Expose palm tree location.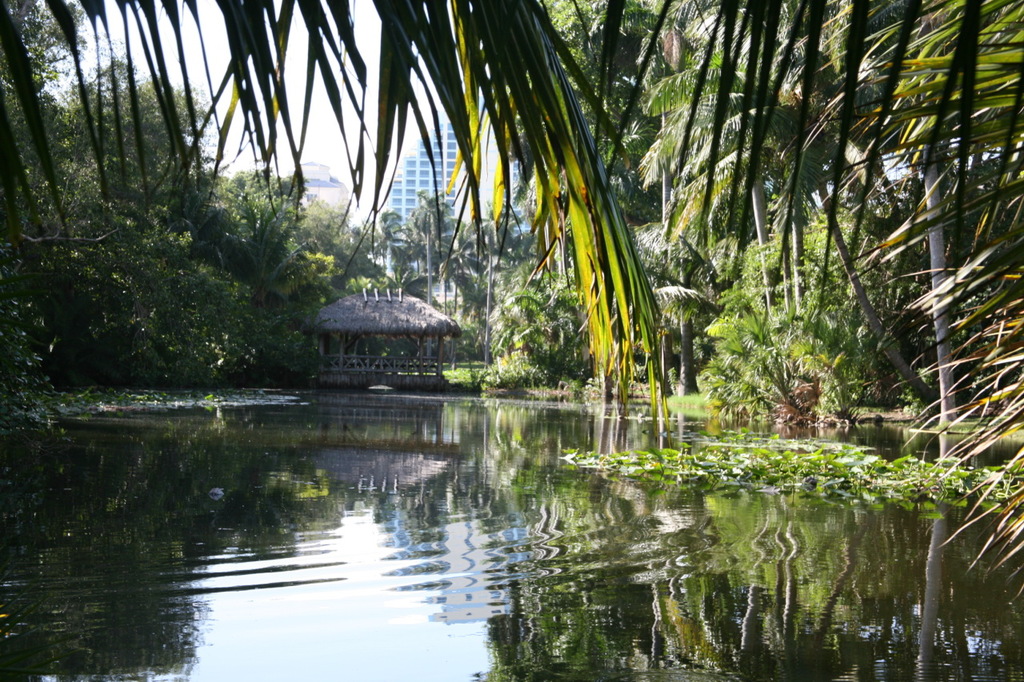
Exposed at 445 209 511 326.
